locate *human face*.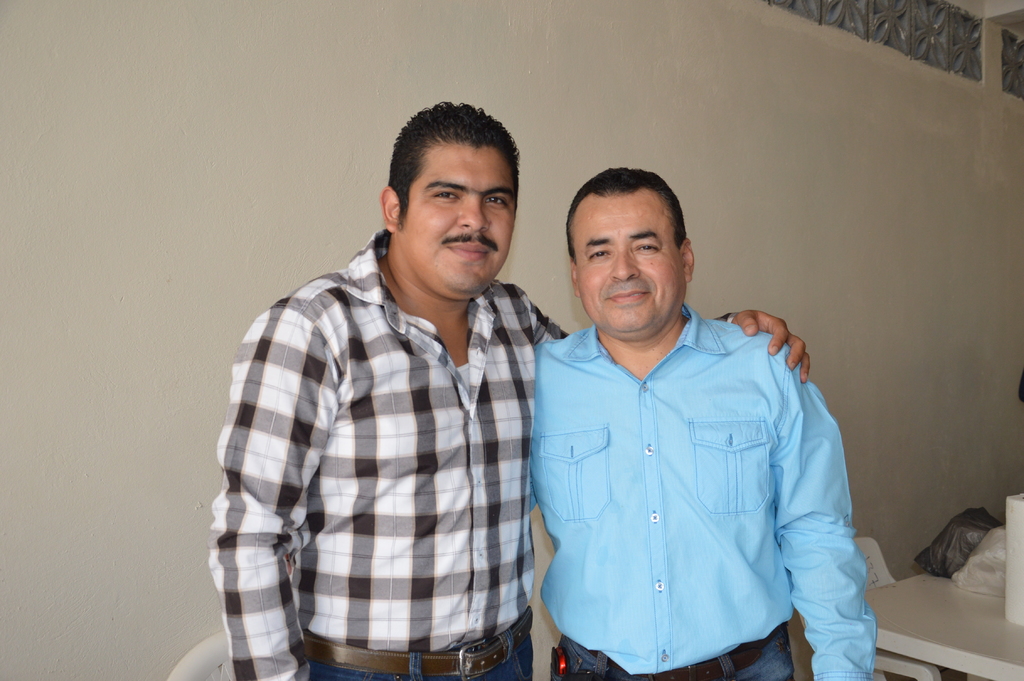
Bounding box: [x1=579, y1=188, x2=684, y2=329].
